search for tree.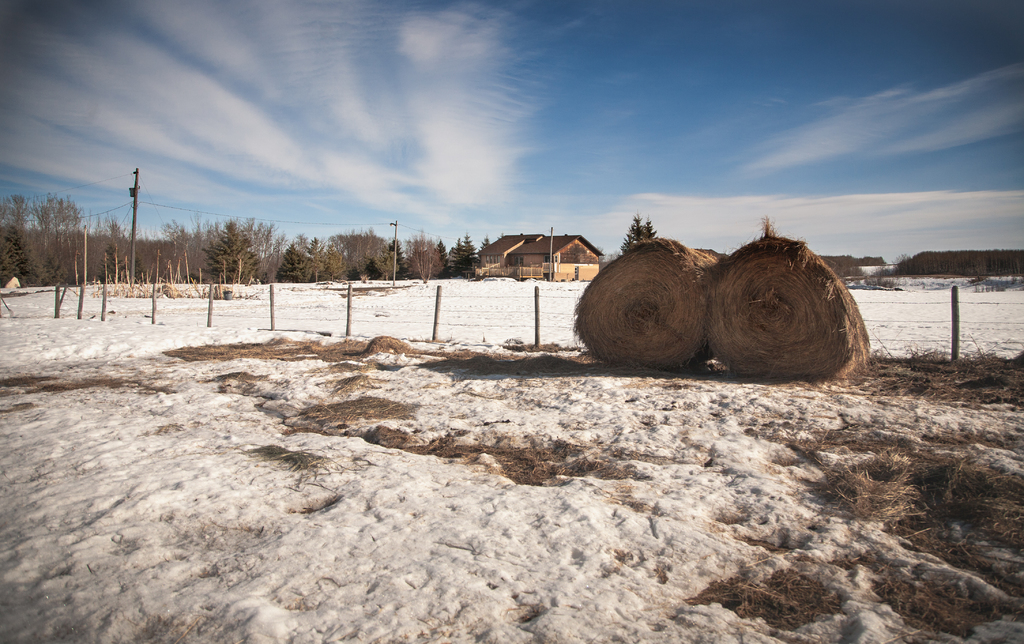
Found at {"left": 274, "top": 244, "right": 324, "bottom": 285}.
